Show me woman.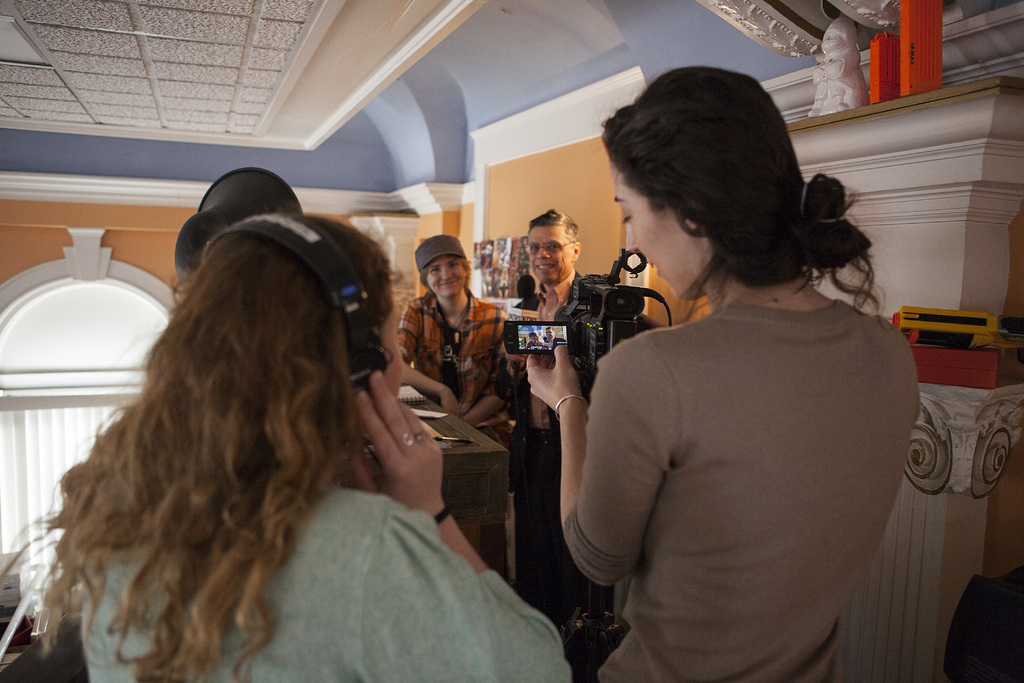
woman is here: [x1=504, y1=80, x2=904, y2=682].
